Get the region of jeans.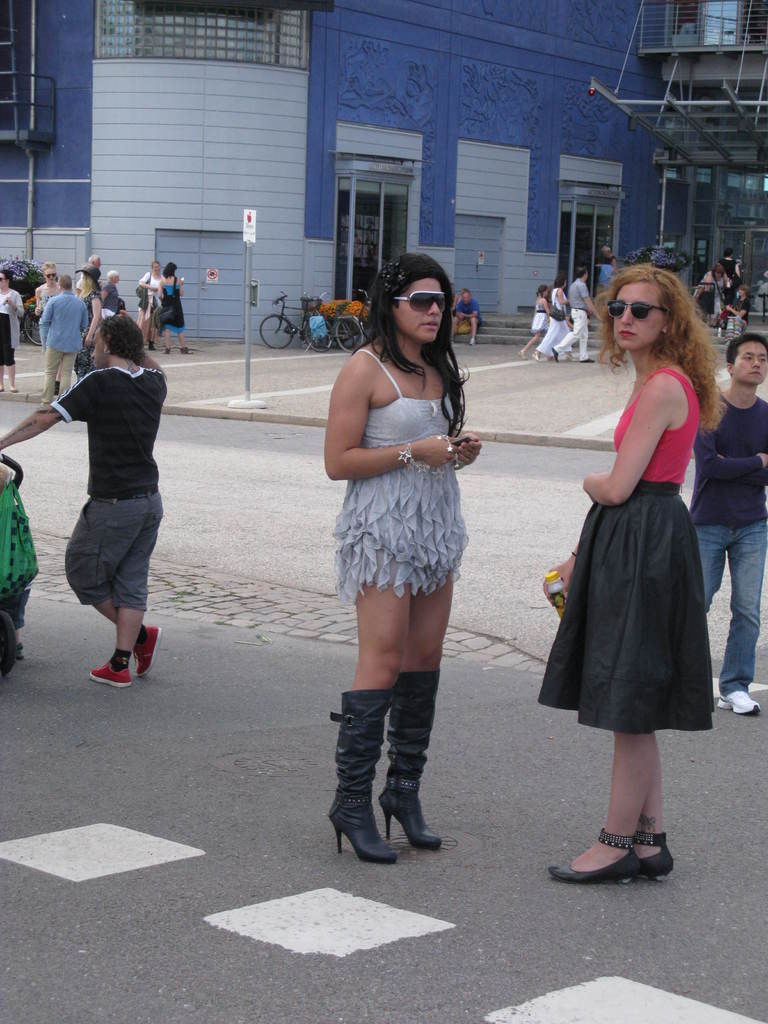
crop(40, 346, 86, 402).
